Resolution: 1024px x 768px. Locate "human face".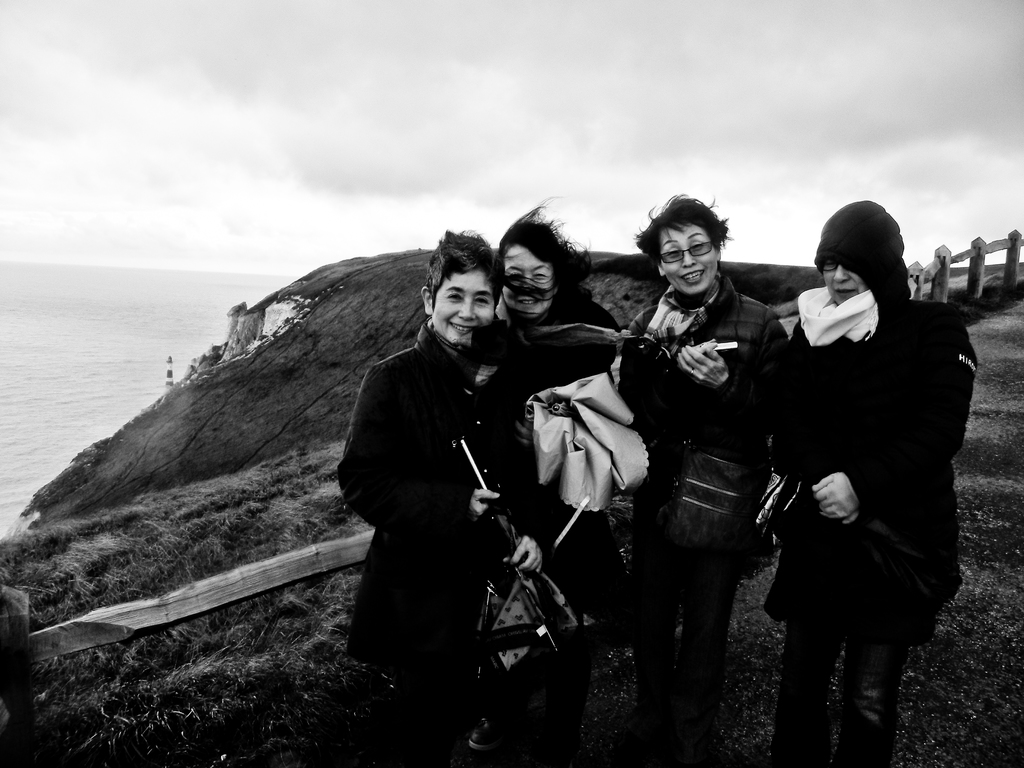
(433, 271, 497, 344).
